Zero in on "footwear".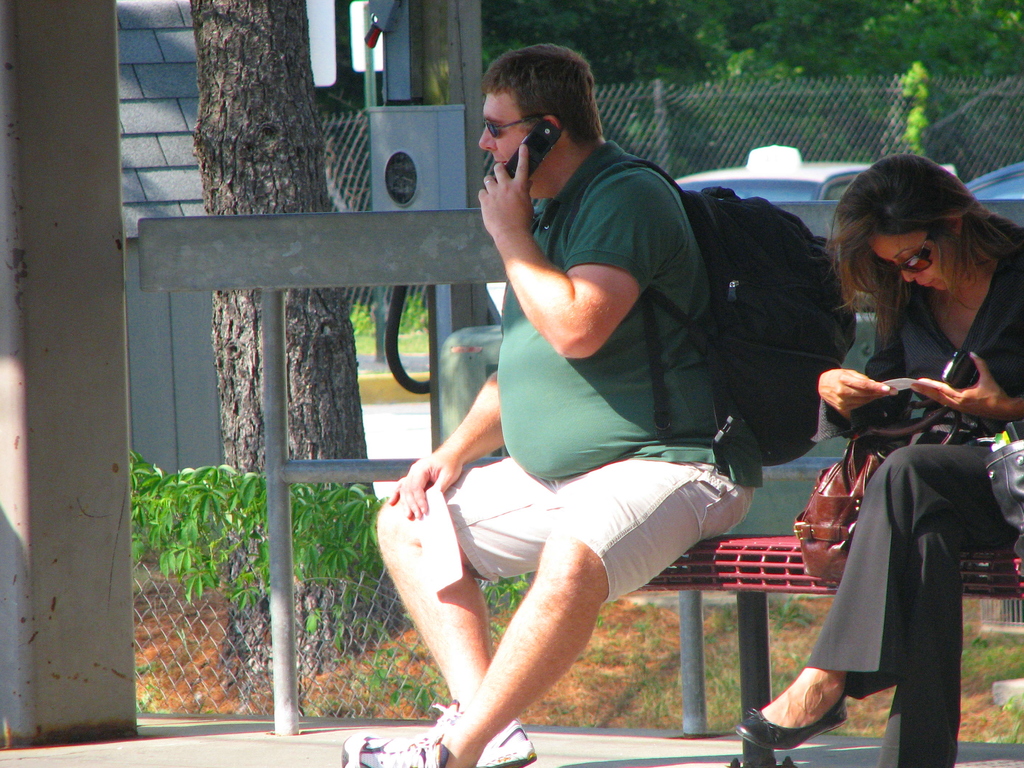
Zeroed in: {"x1": 337, "y1": 695, "x2": 463, "y2": 767}.
